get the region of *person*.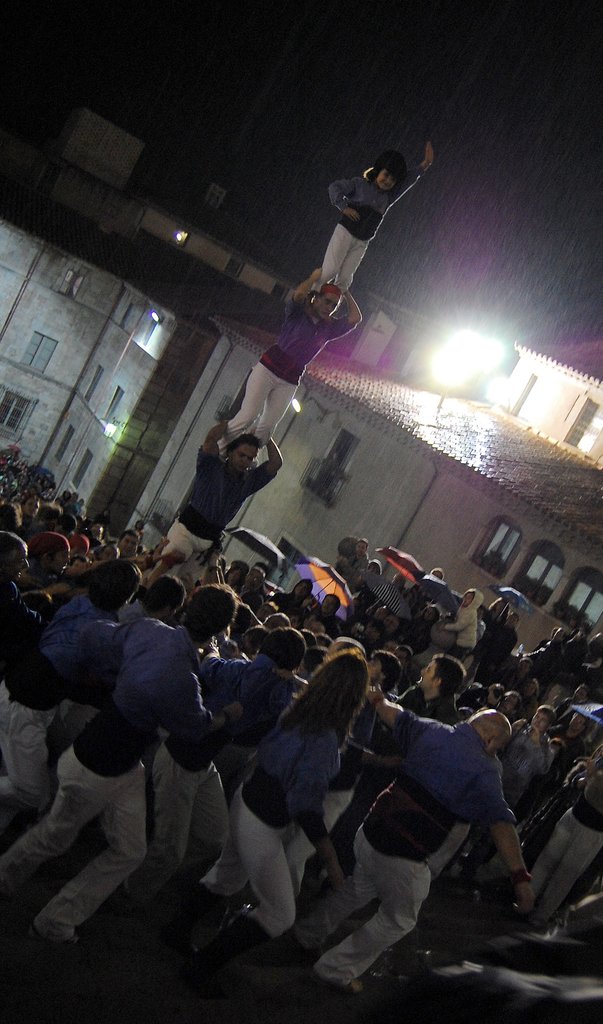
[x1=517, y1=749, x2=602, y2=929].
